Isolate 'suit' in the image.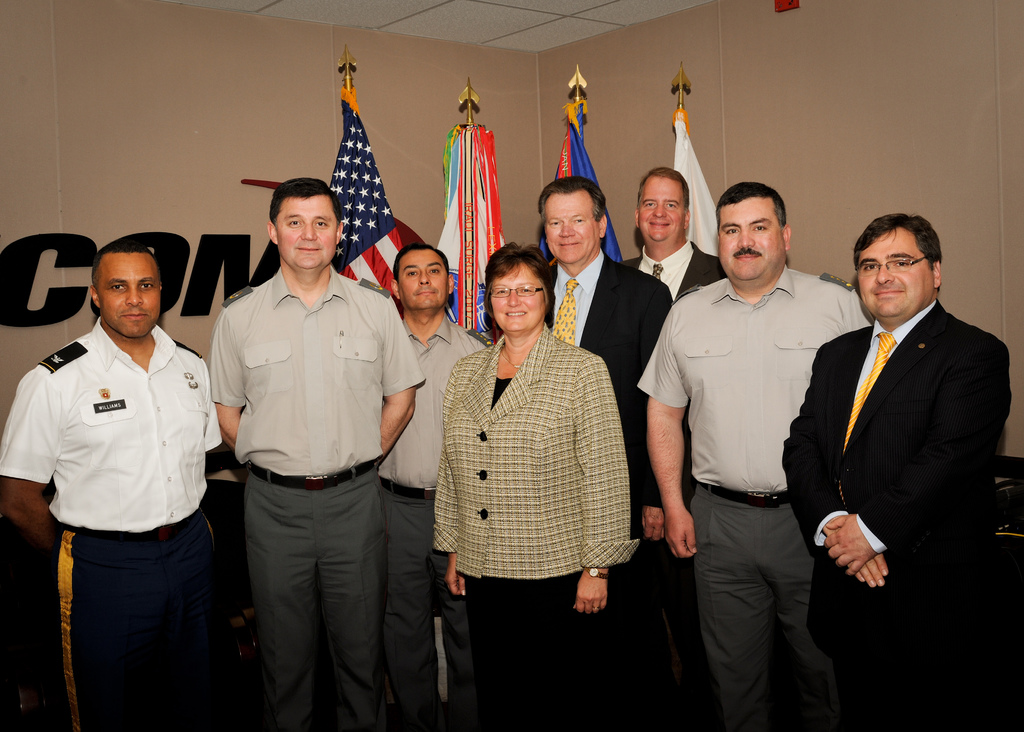
Isolated region: [x1=783, y1=295, x2=1008, y2=728].
